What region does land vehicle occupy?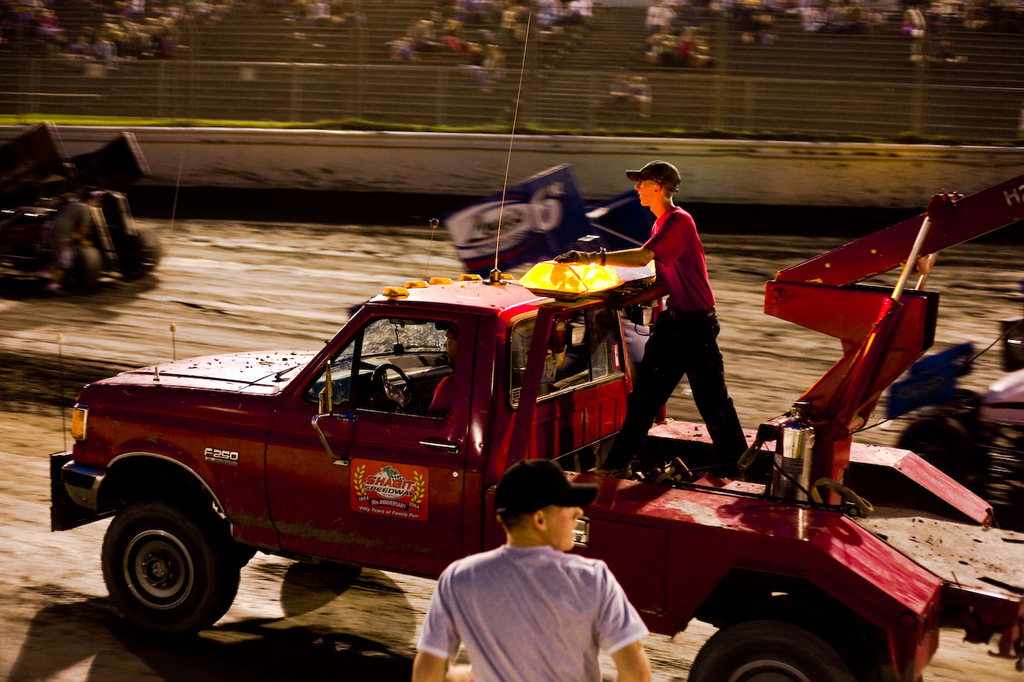
(x1=90, y1=229, x2=1015, y2=676).
